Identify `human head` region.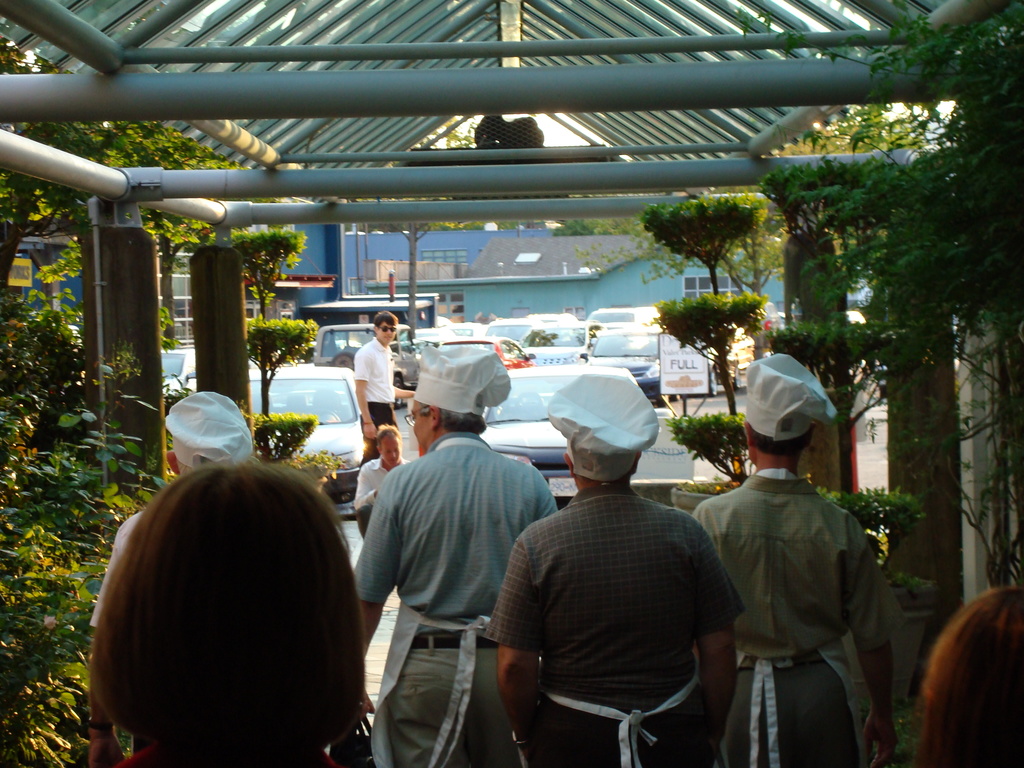
Region: (left=403, top=344, right=511, bottom=452).
